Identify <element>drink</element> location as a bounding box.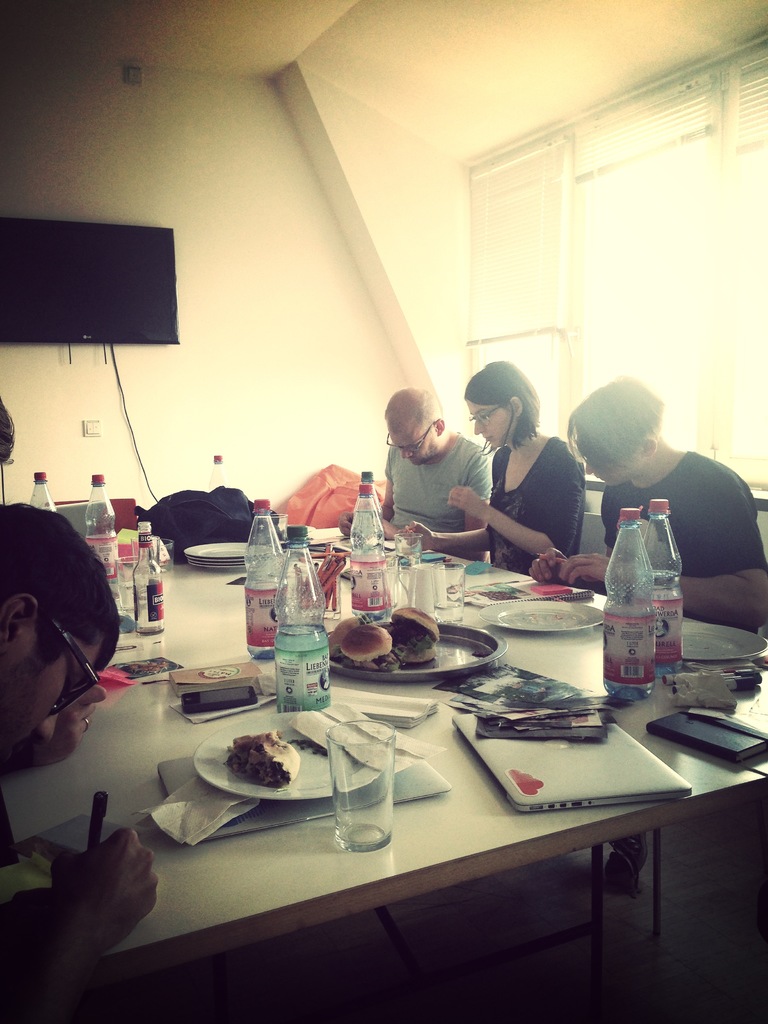
<box>120,586,134,611</box>.
